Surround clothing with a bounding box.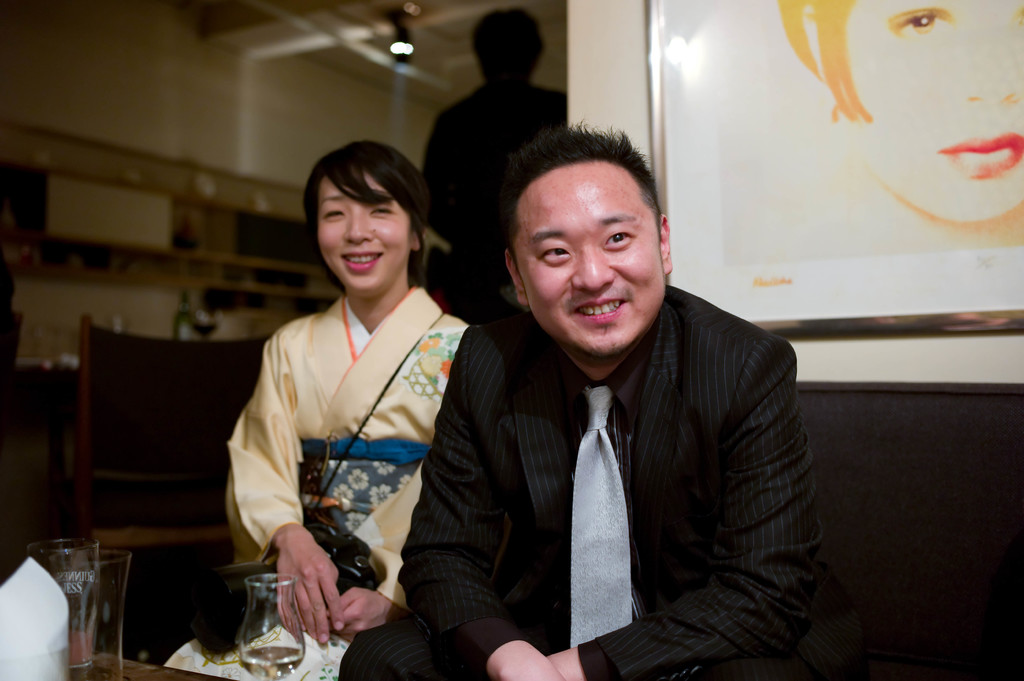
[221, 280, 479, 613].
